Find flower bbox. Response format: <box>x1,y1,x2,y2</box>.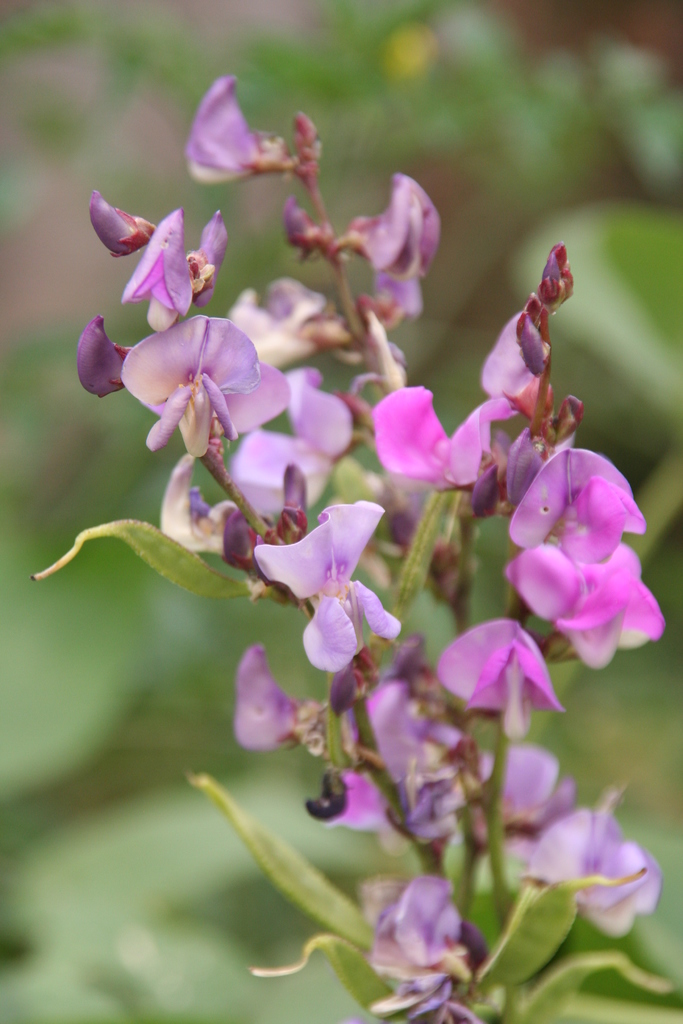
<box>500,547,665,671</box>.
